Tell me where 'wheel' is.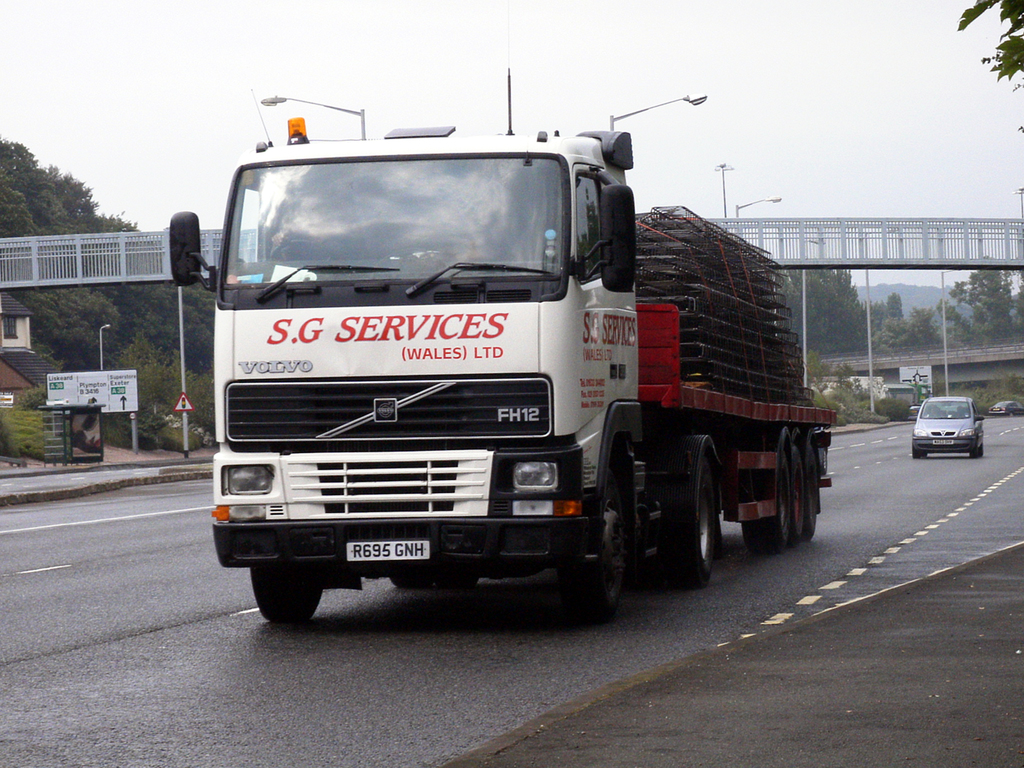
'wheel' is at x1=390, y1=575, x2=426, y2=585.
